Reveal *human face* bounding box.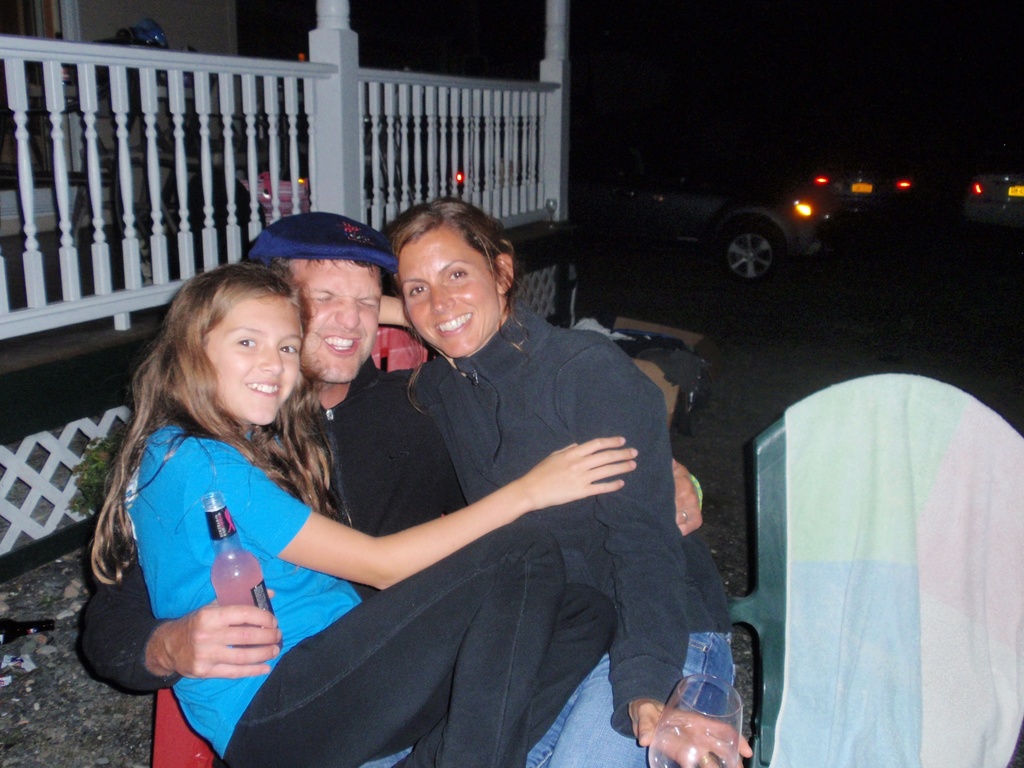
Revealed: 297:250:390:388.
